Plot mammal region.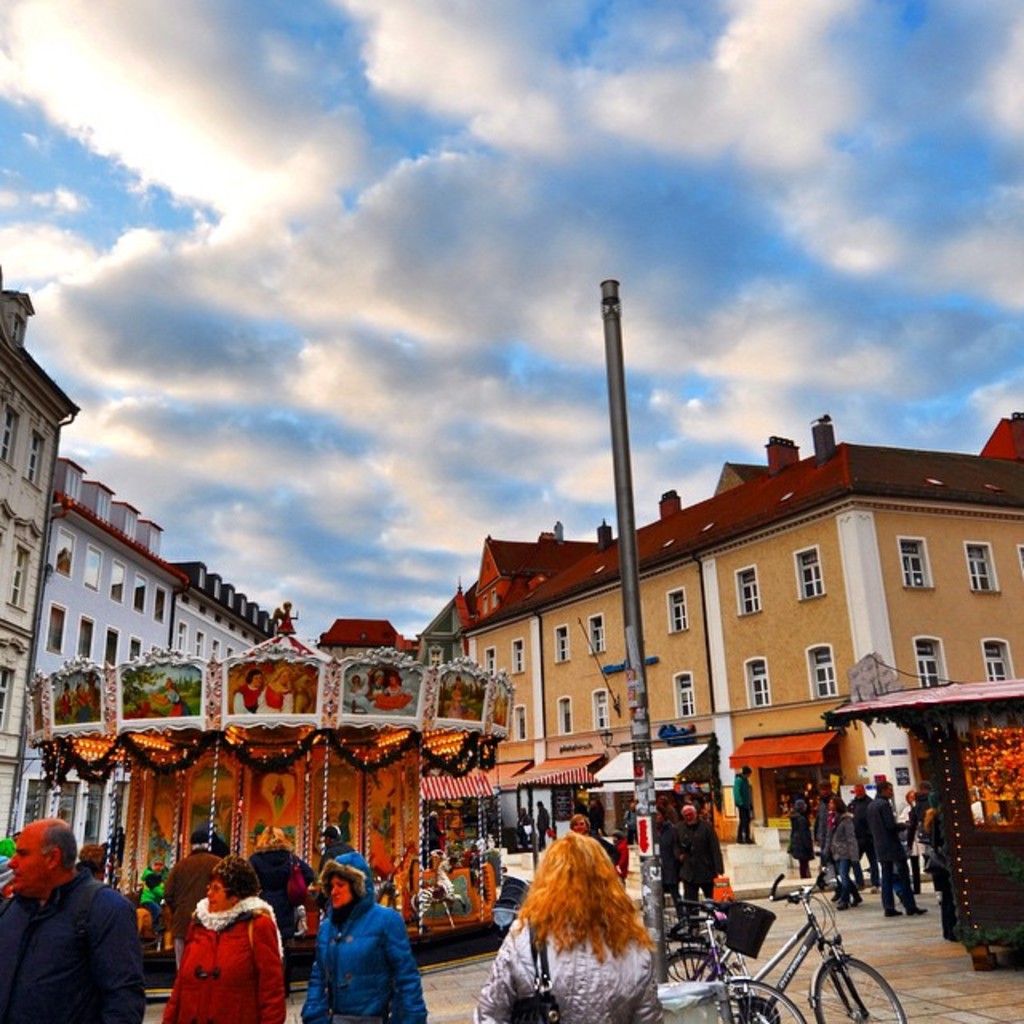
Plotted at region(611, 830, 626, 877).
